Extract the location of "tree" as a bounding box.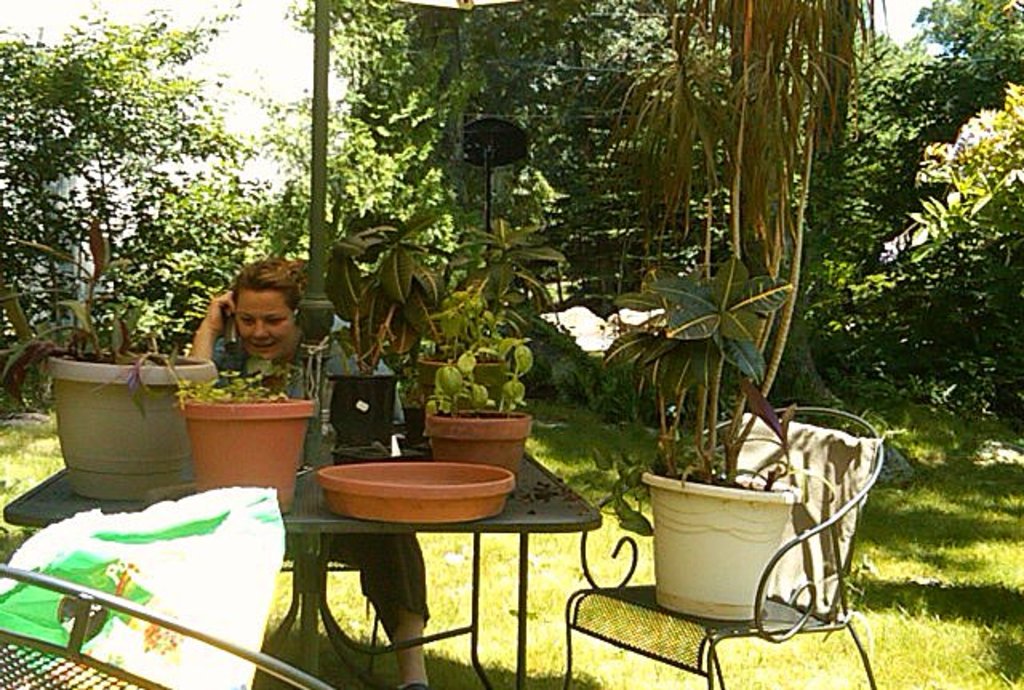
[left=634, top=0, right=891, bottom=421].
